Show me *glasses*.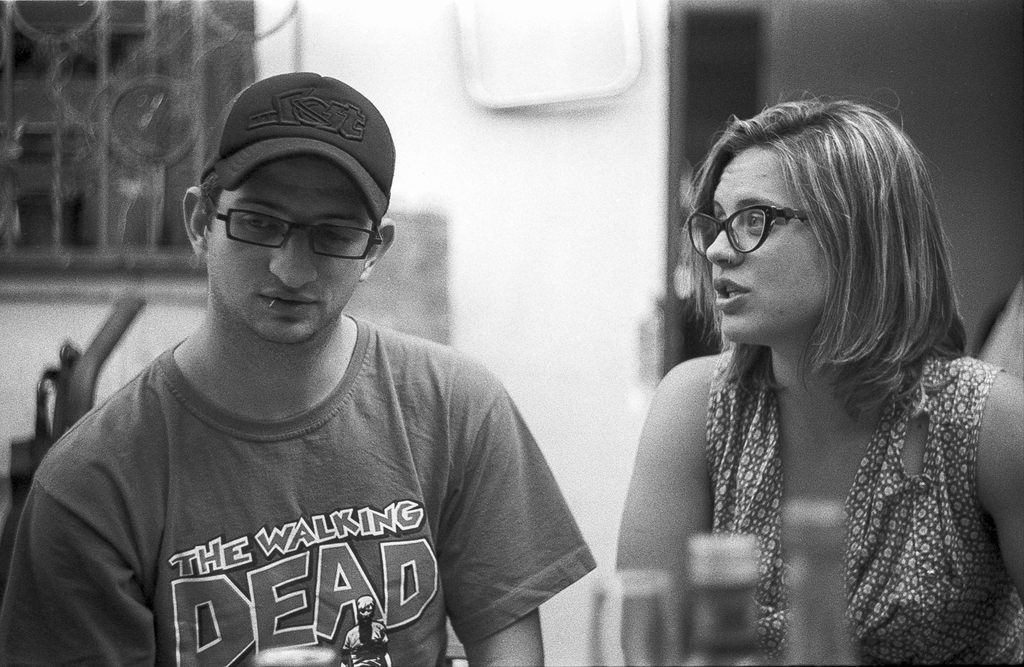
*glasses* is here: <bbox>691, 201, 807, 258</bbox>.
